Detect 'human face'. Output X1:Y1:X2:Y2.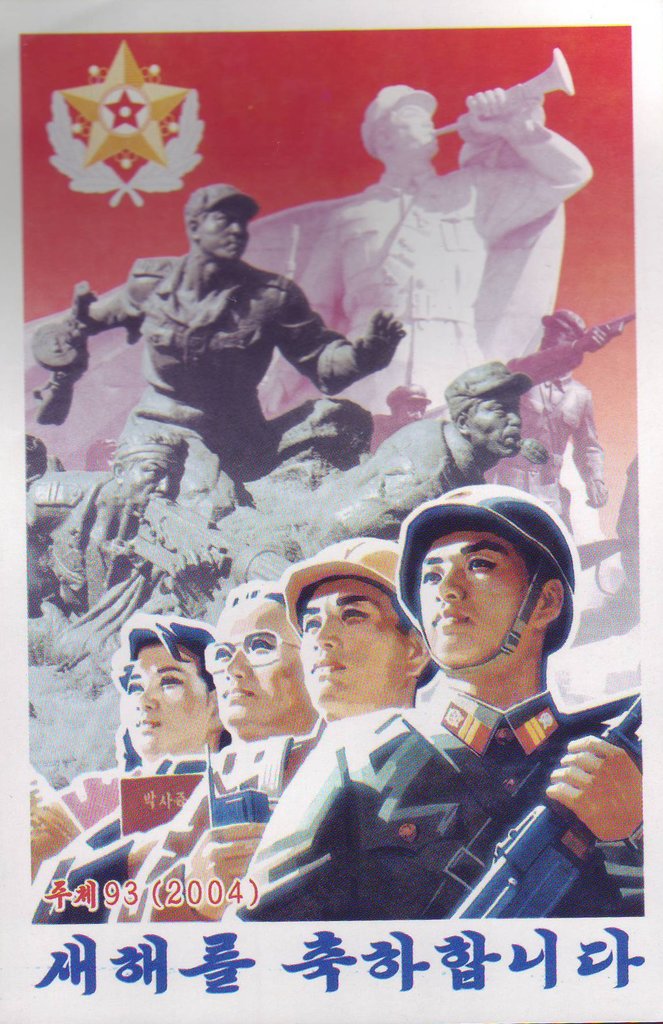
122:643:208:758.
